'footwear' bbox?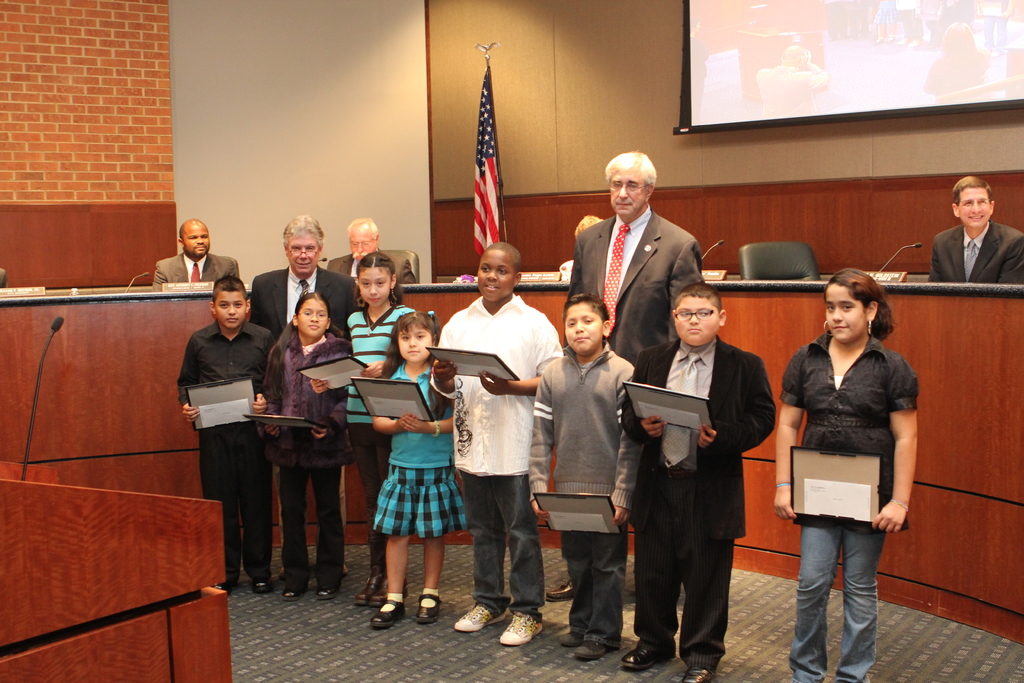
bbox(210, 566, 240, 598)
